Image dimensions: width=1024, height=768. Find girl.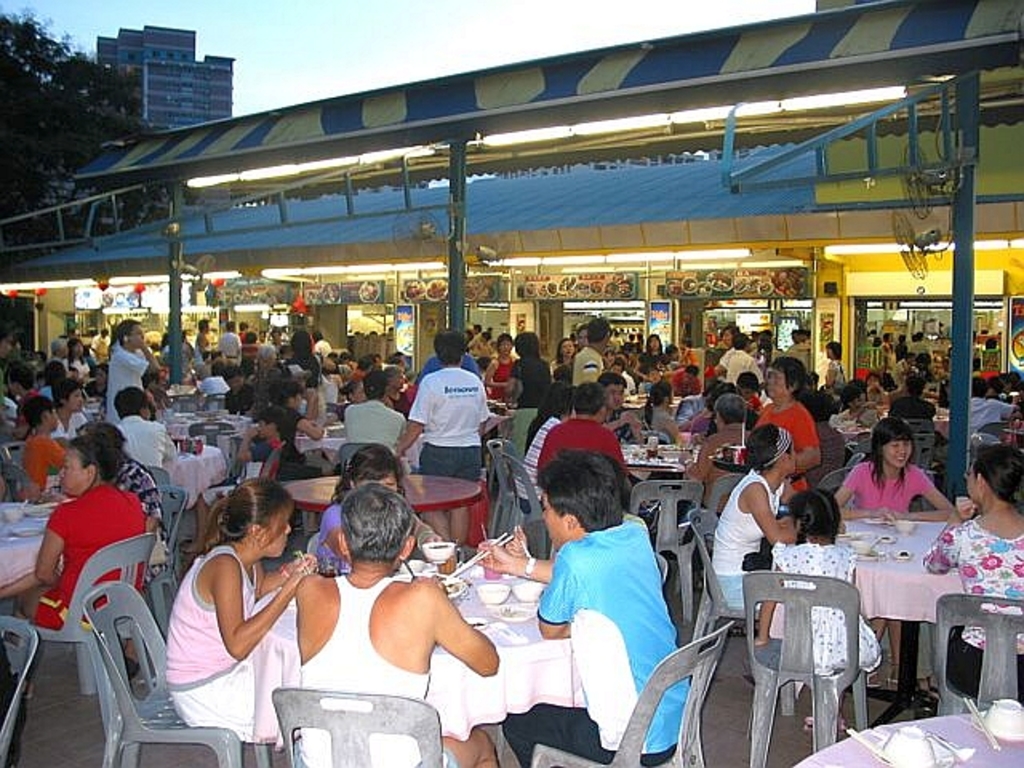
locate(827, 416, 952, 685).
